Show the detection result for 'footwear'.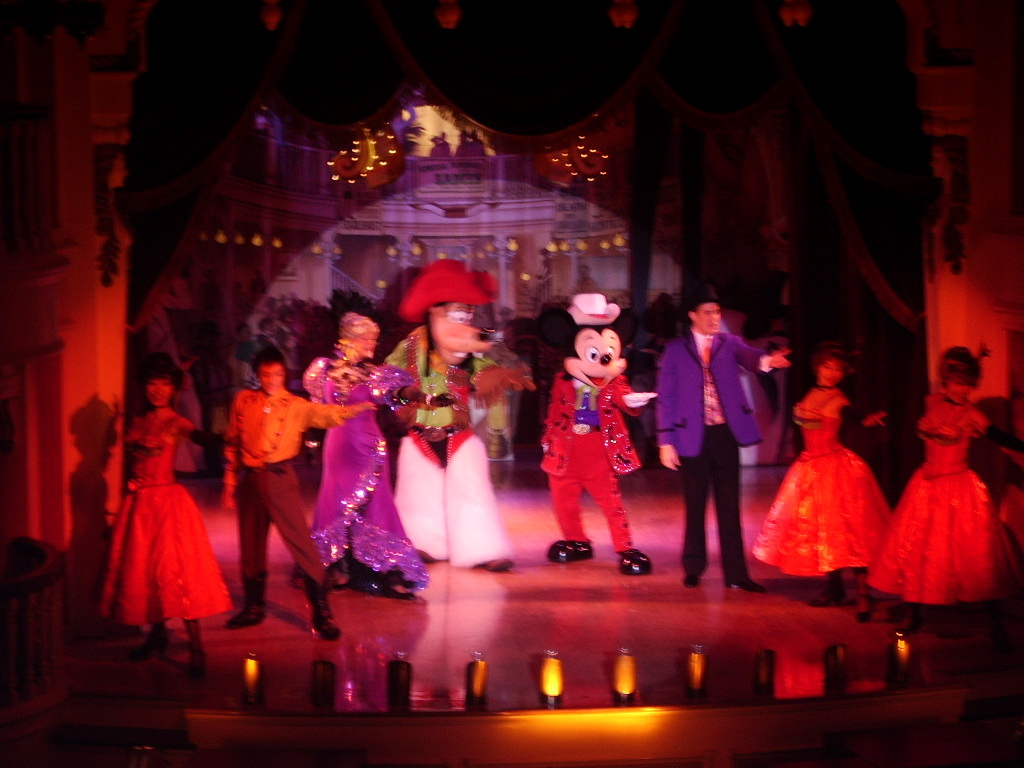
<box>126,636,162,656</box>.
